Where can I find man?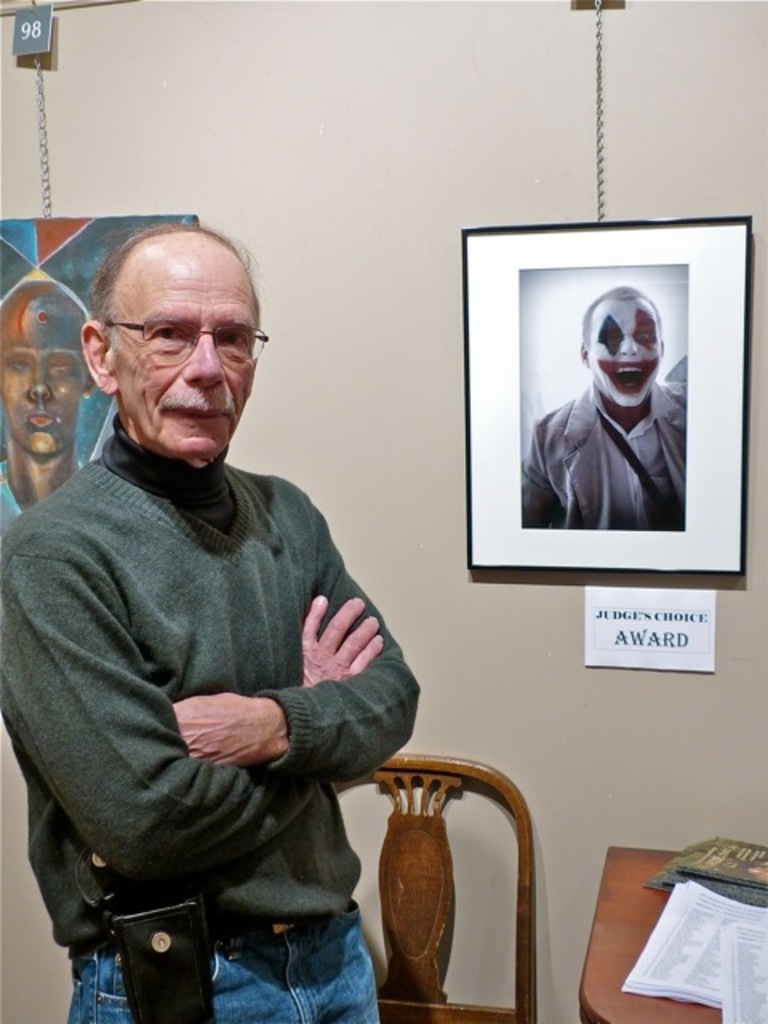
You can find it at {"left": 26, "top": 200, "right": 450, "bottom": 1016}.
